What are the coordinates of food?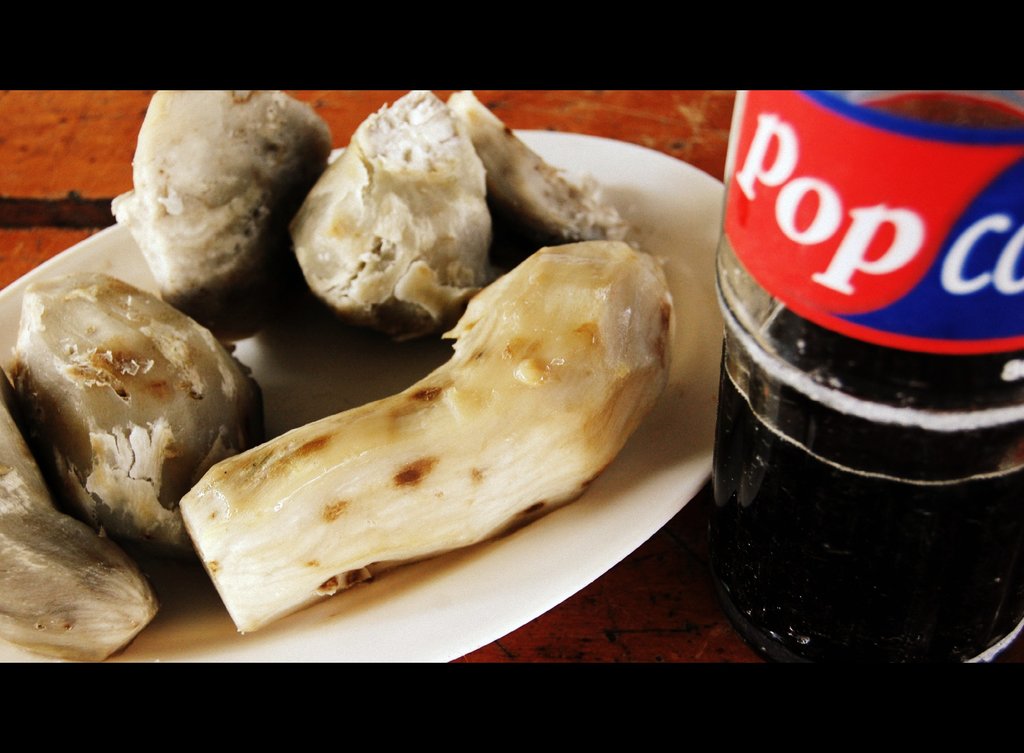
439 90 641 243.
